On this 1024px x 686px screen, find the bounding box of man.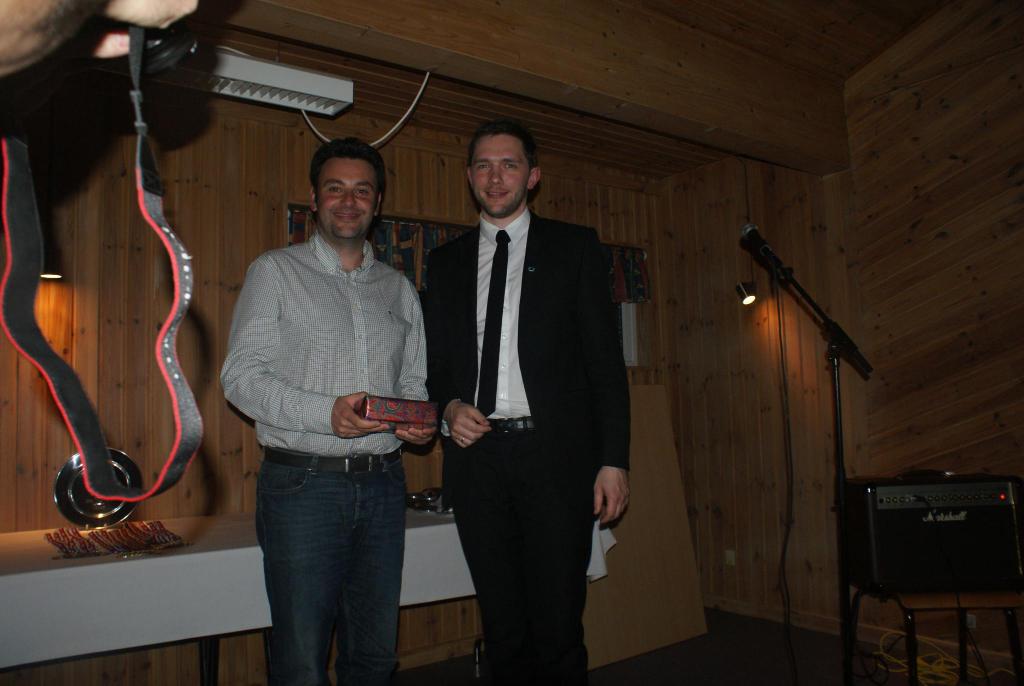
Bounding box: [424,120,631,684].
